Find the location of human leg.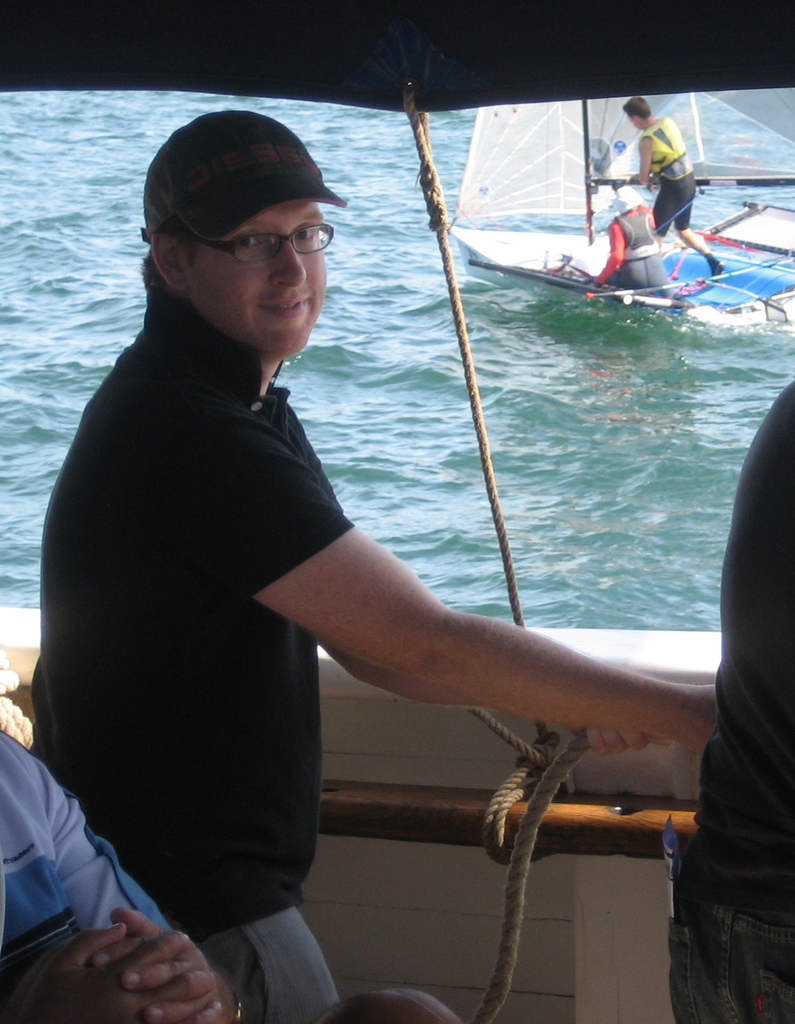
Location: rect(168, 858, 339, 1023).
